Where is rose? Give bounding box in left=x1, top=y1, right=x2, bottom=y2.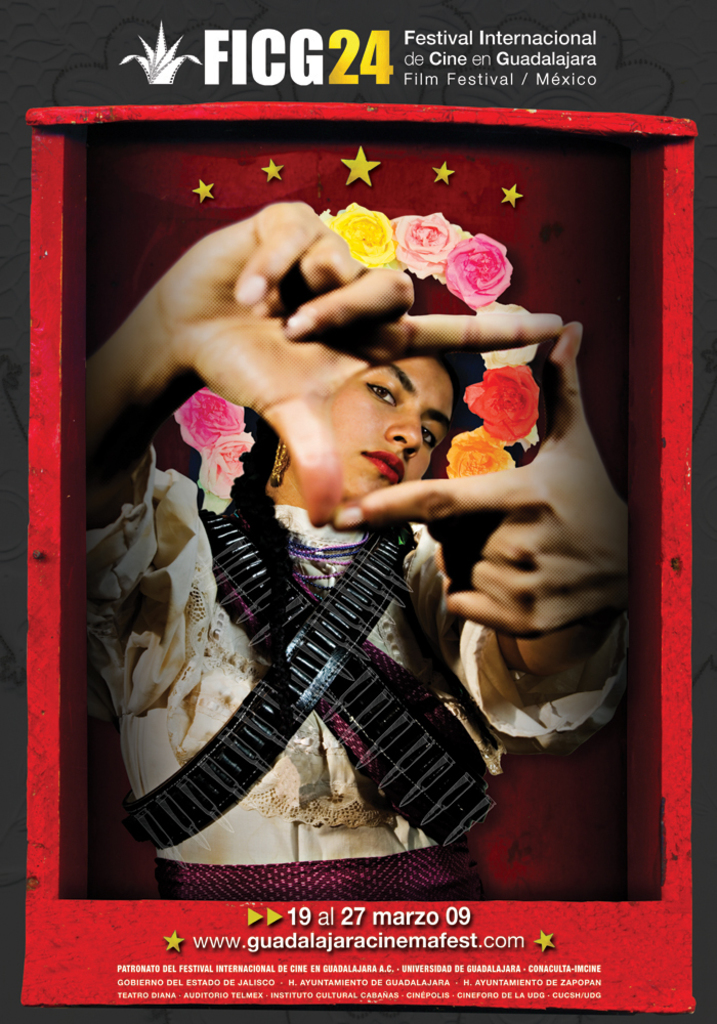
left=462, top=362, right=537, bottom=437.
